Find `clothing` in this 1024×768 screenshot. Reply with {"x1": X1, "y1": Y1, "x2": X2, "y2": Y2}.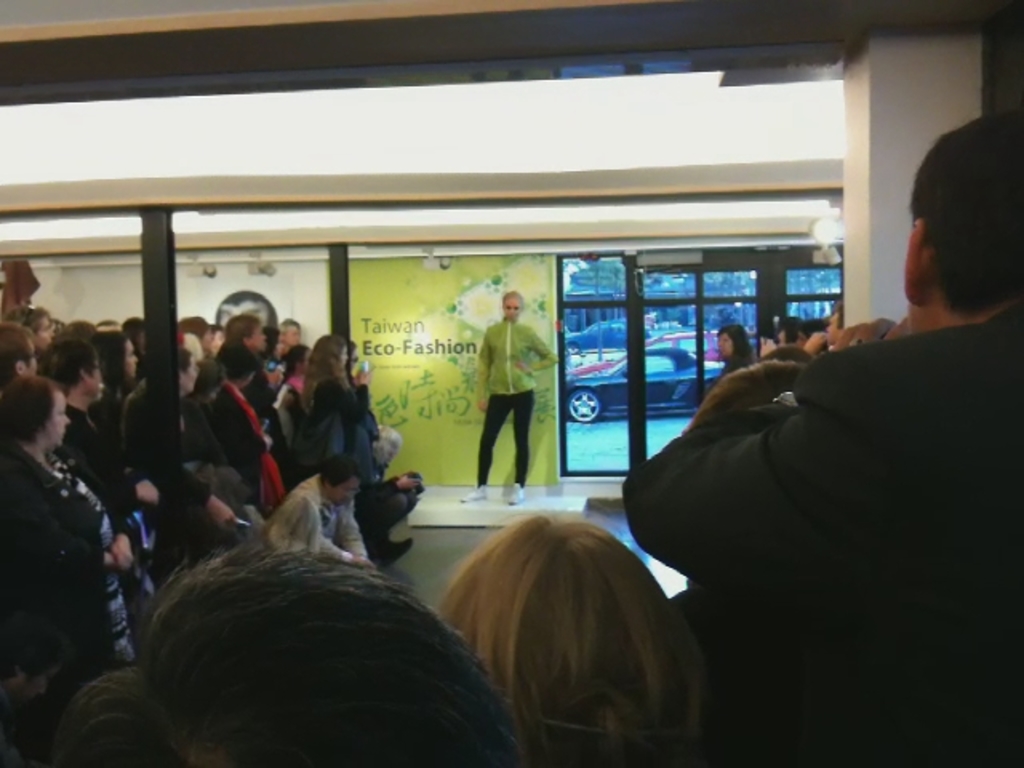
{"x1": 627, "y1": 254, "x2": 1023, "y2": 736}.
